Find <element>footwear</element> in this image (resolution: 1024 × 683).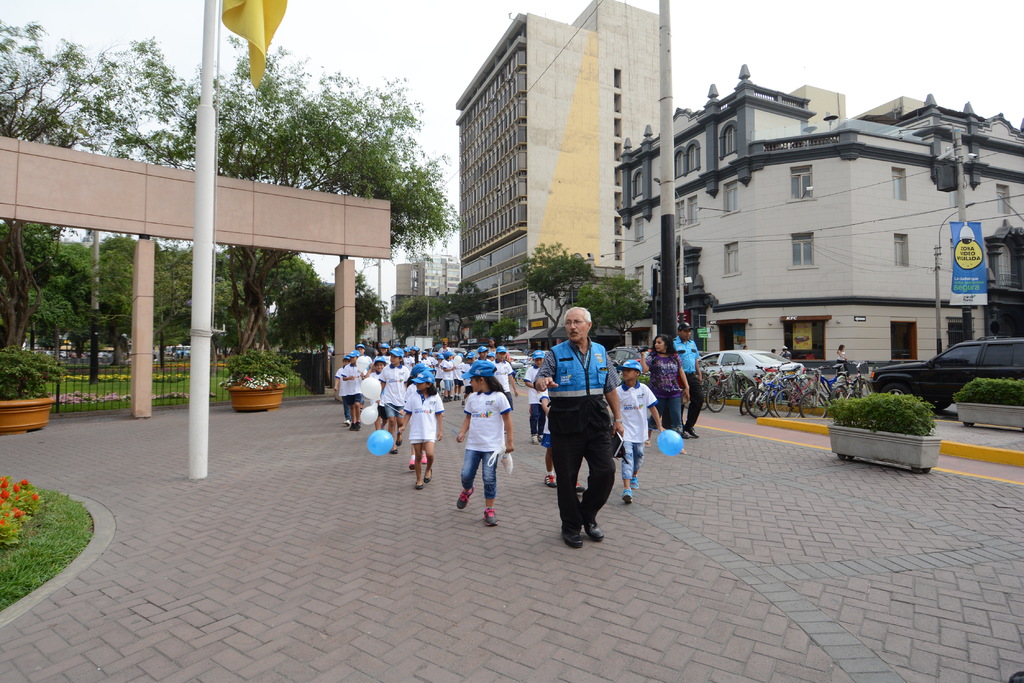
585 519 605 545.
